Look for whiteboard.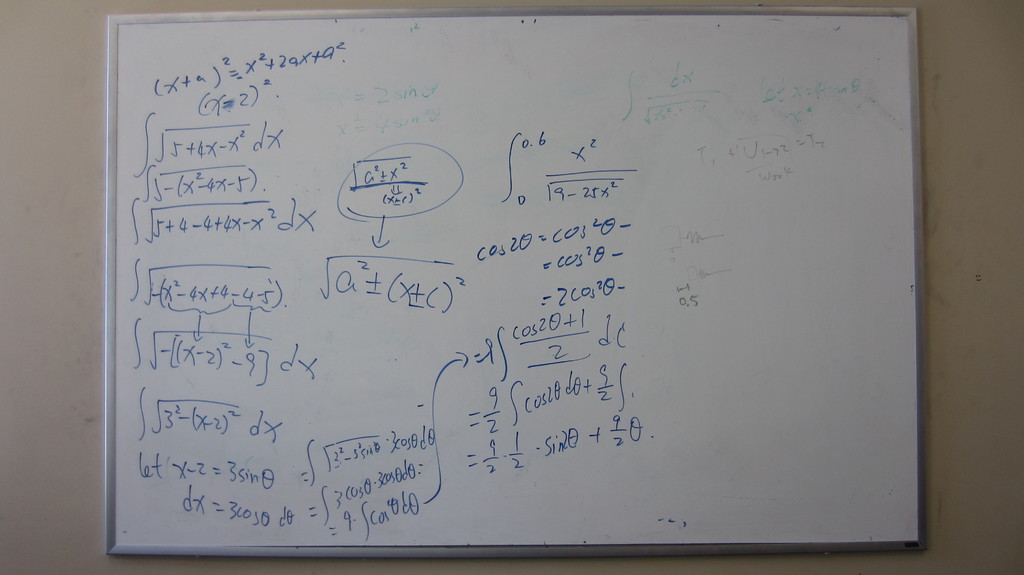
Found: left=108, top=8, right=926, bottom=557.
